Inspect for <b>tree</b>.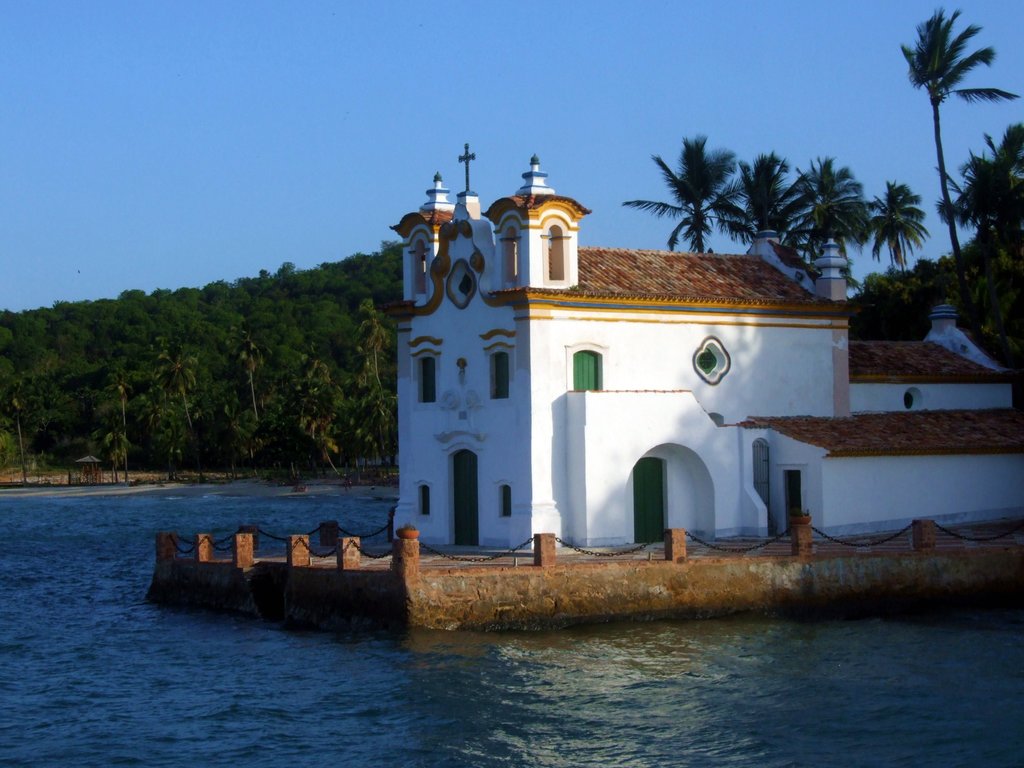
Inspection: <region>941, 120, 1023, 252</region>.
